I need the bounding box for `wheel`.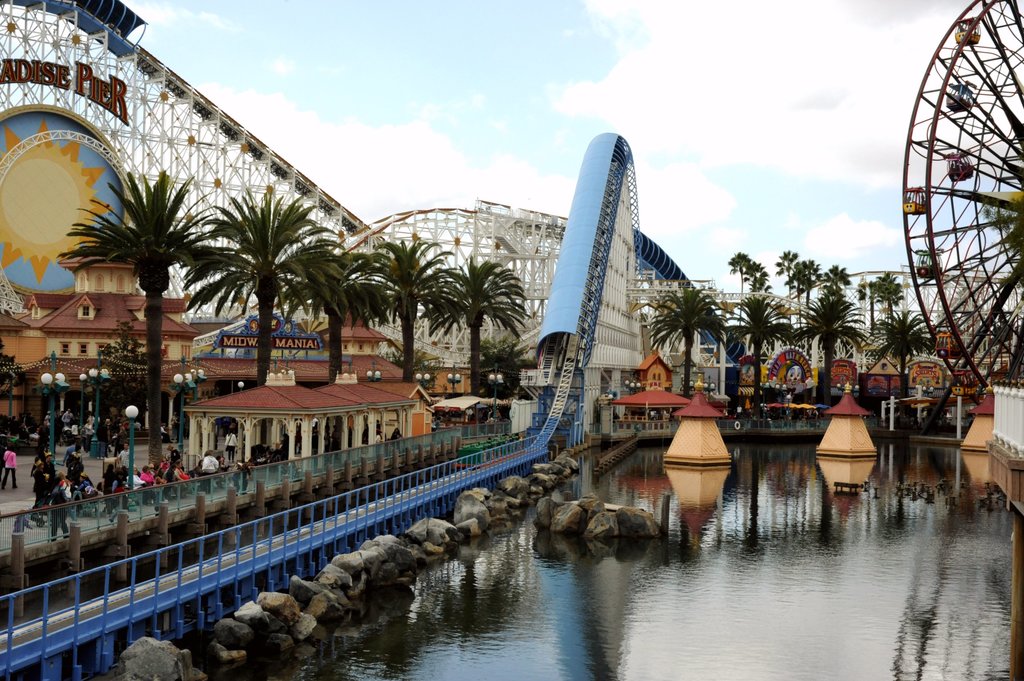
Here it is: 901:0:1023:410.
